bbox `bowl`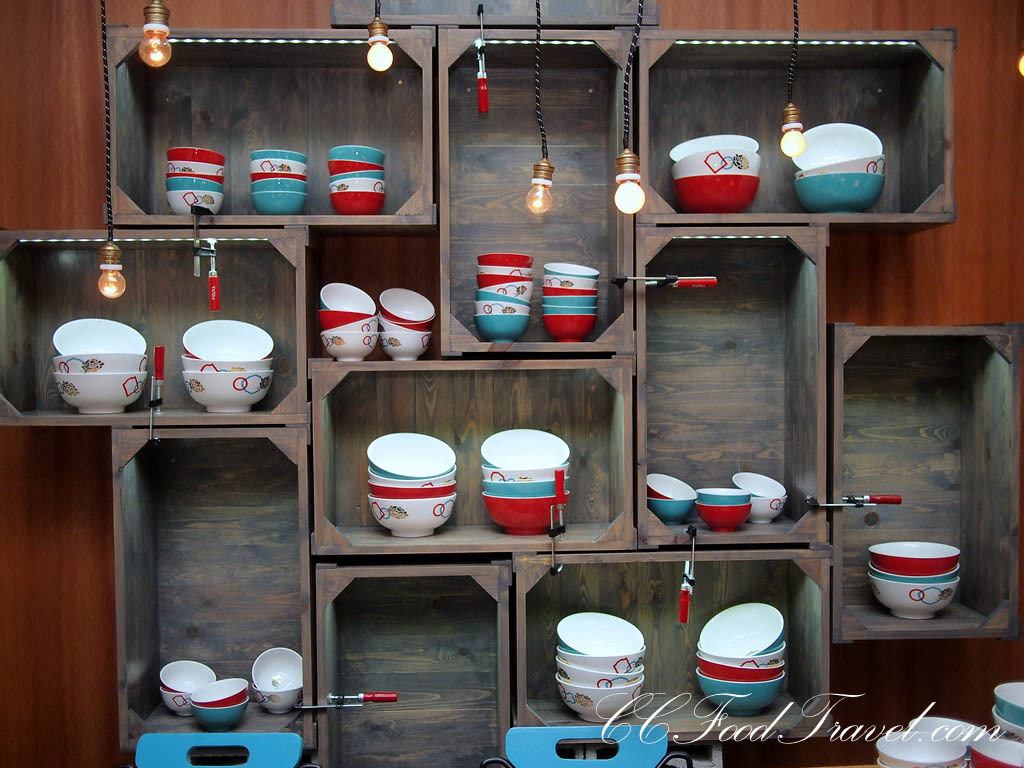
bbox=[369, 465, 455, 486]
